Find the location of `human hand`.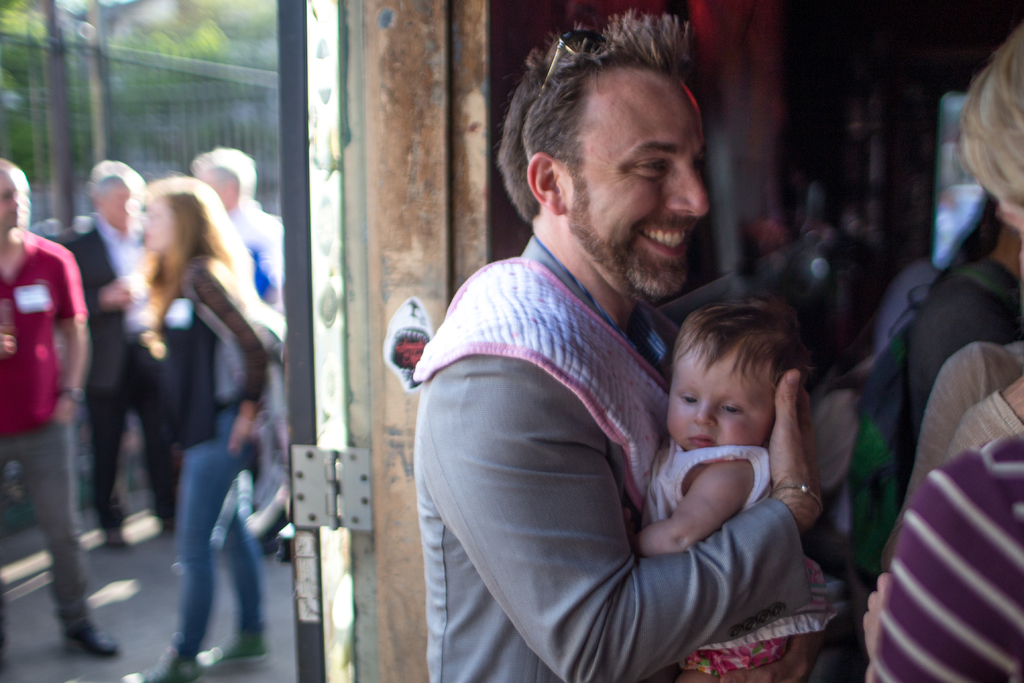
Location: (225, 413, 253, 454).
